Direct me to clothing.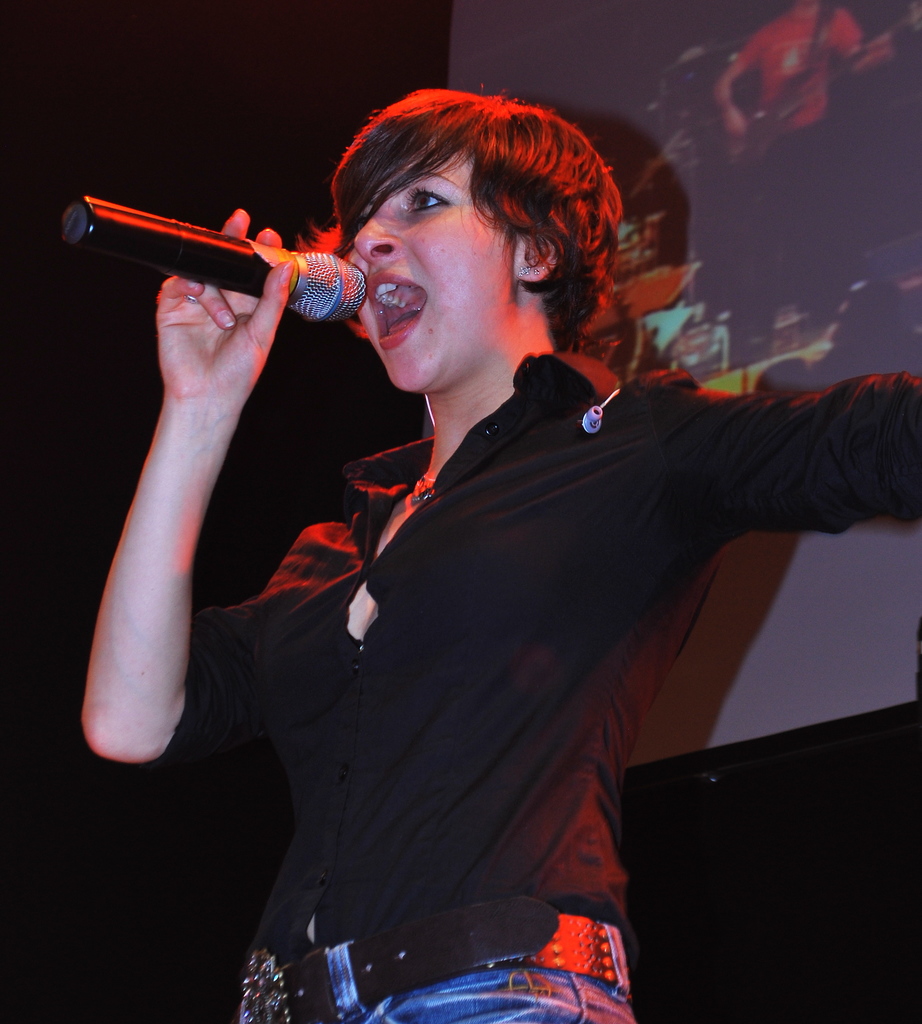
Direction: 190, 276, 801, 998.
